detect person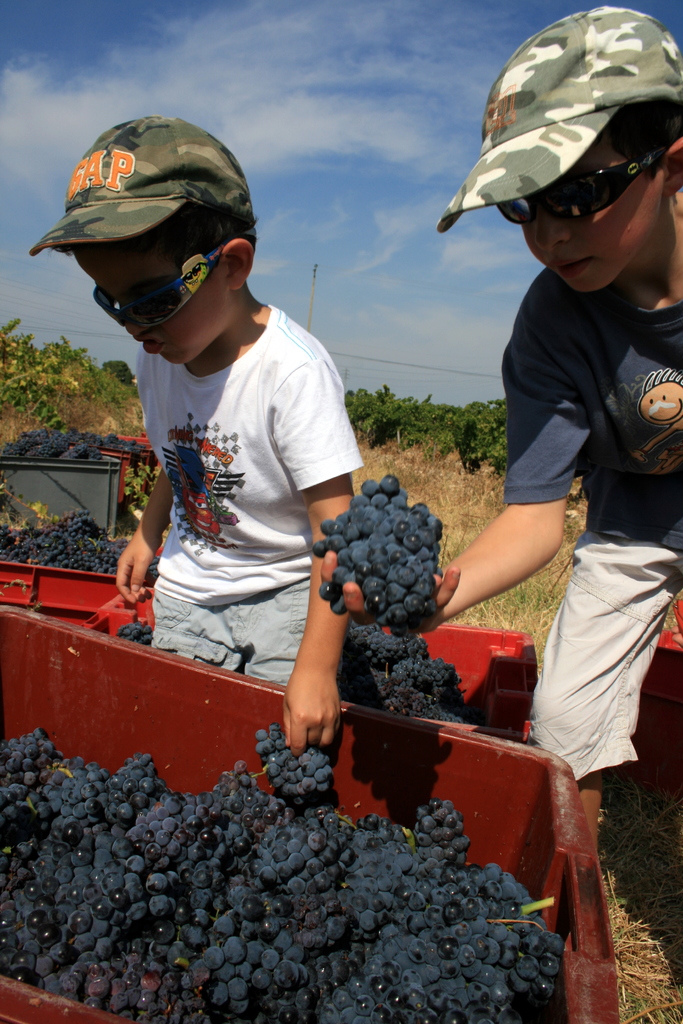
323, 4, 682, 851
